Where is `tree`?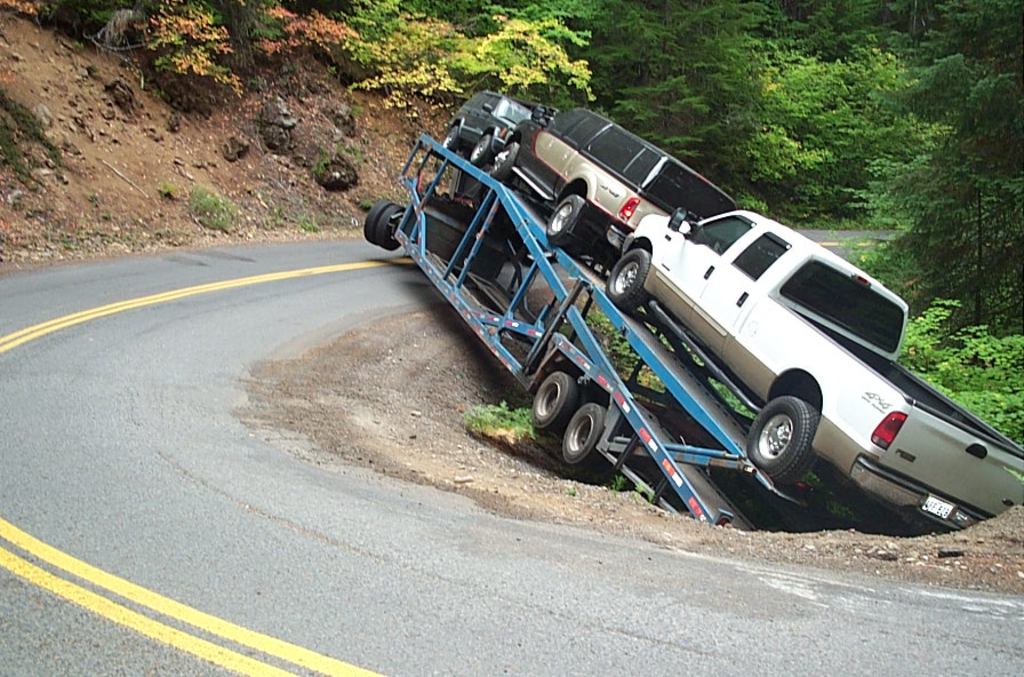
rect(347, 0, 595, 111).
